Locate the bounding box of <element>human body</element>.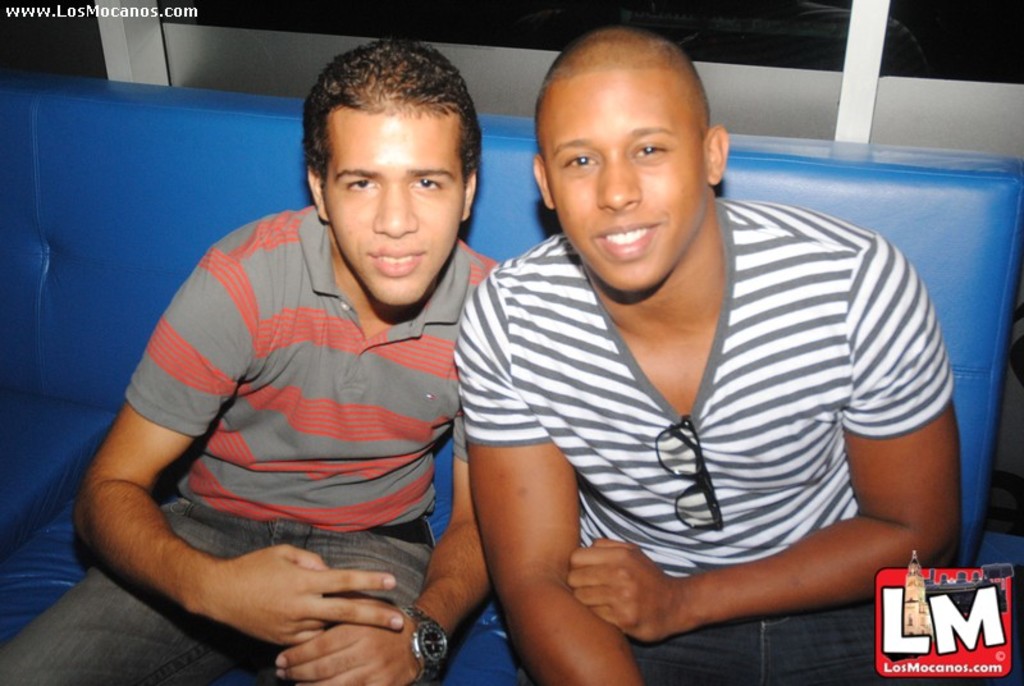
Bounding box: {"x1": 442, "y1": 198, "x2": 956, "y2": 685}.
